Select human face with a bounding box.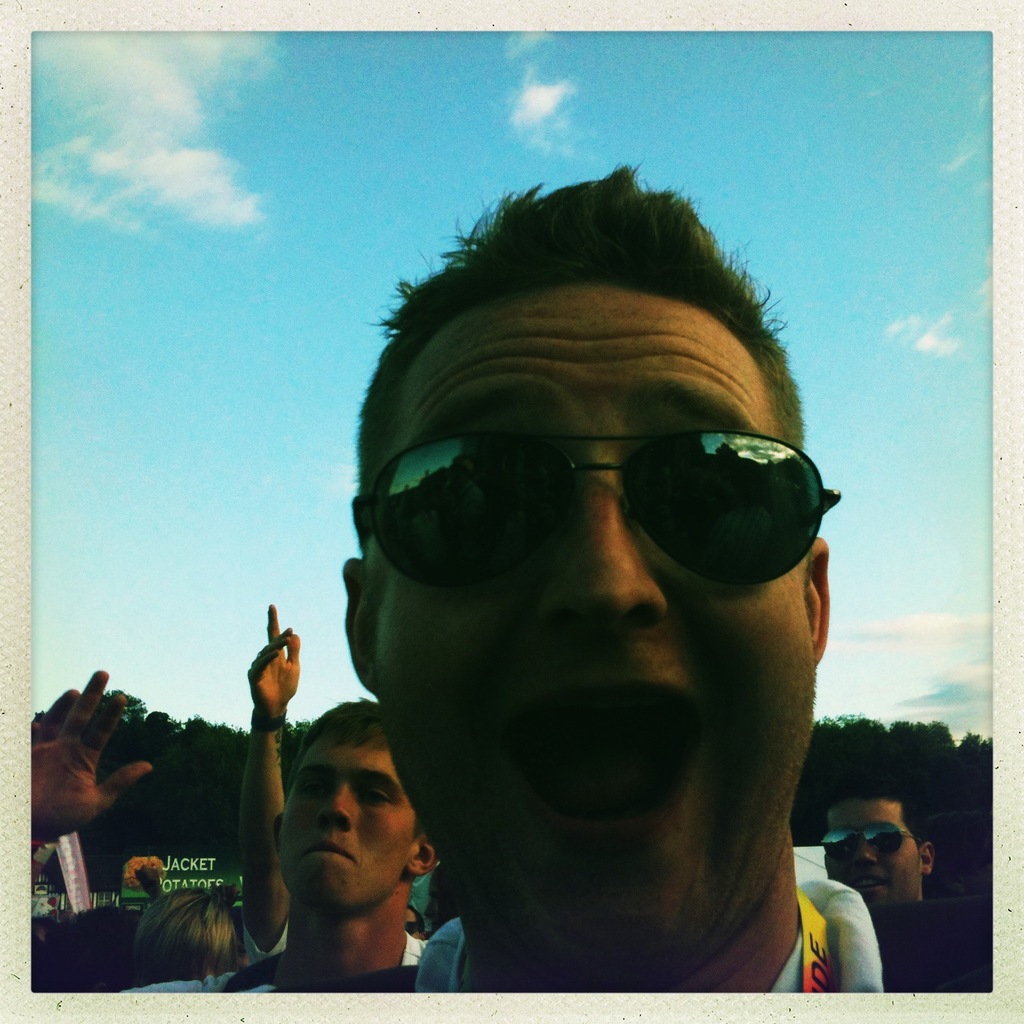
[x1=277, y1=735, x2=420, y2=913].
